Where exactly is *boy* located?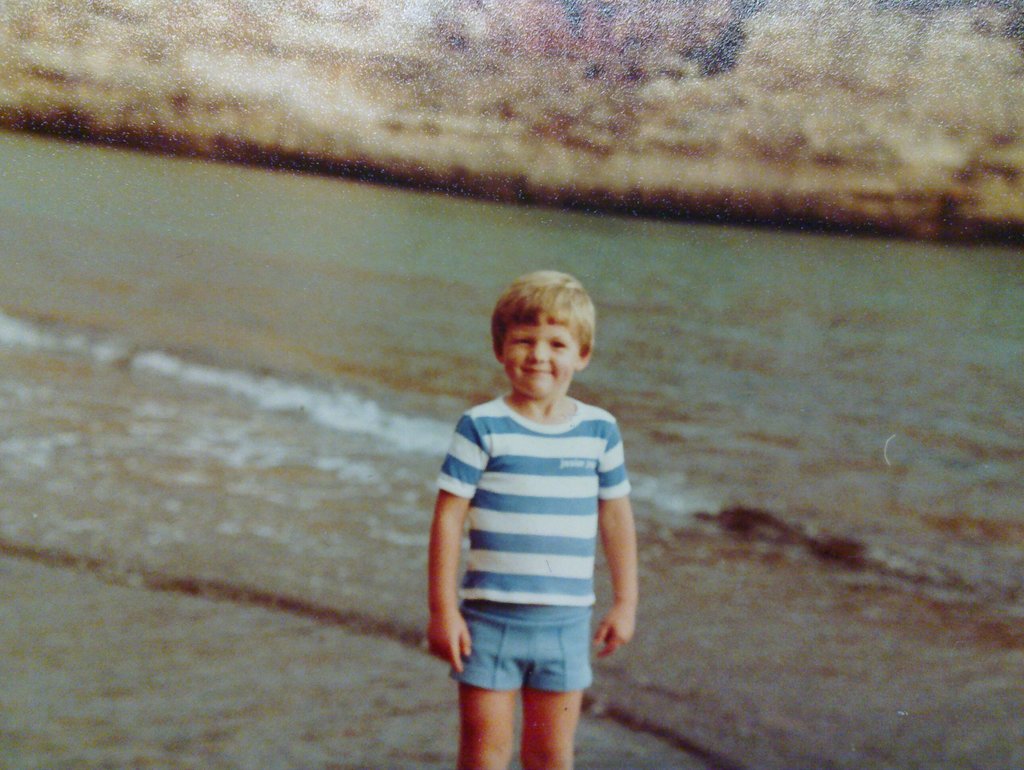
Its bounding box is box=[420, 266, 635, 769].
